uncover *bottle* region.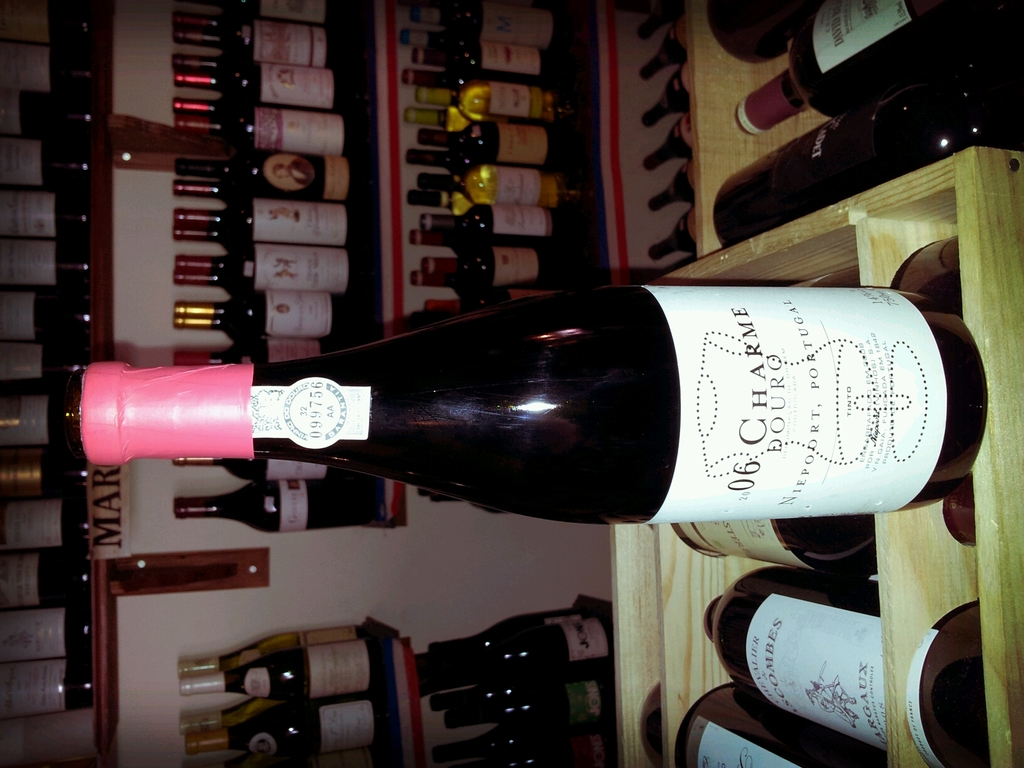
Uncovered: <bbox>0, 498, 99, 554</bbox>.
